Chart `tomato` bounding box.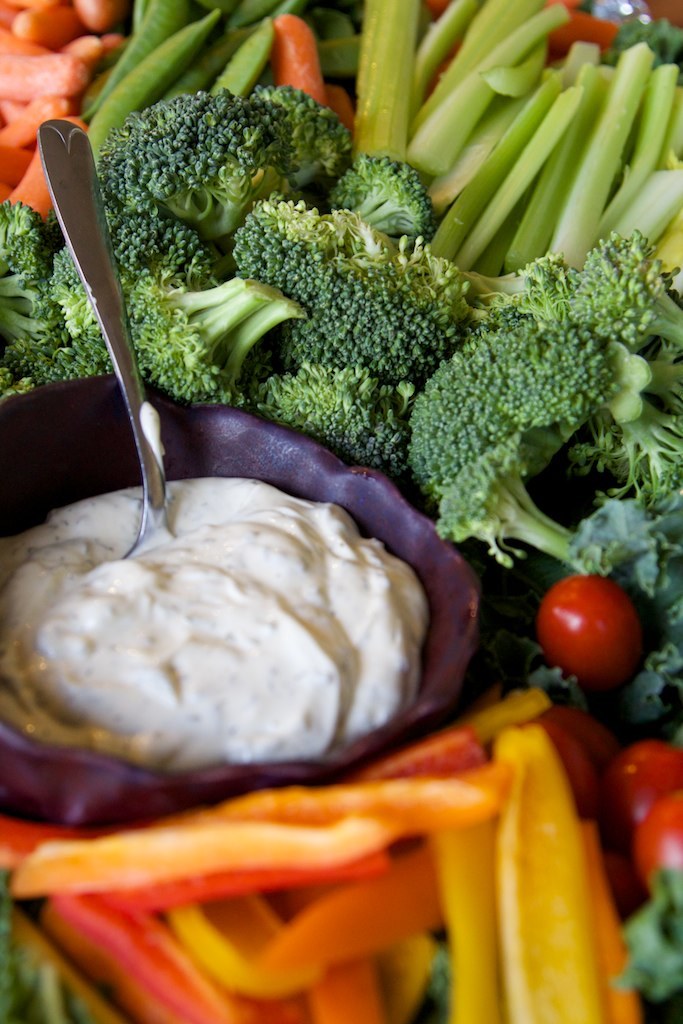
Charted: region(541, 575, 635, 691).
